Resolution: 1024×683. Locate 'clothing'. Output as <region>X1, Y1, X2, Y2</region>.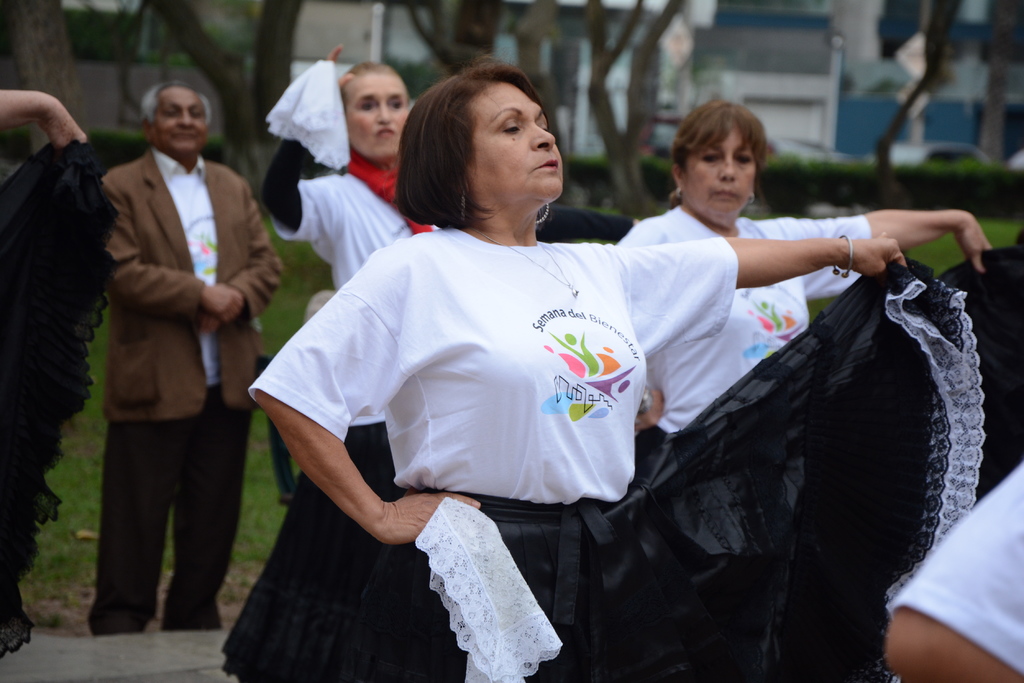
<region>152, 151, 221, 392</region>.
